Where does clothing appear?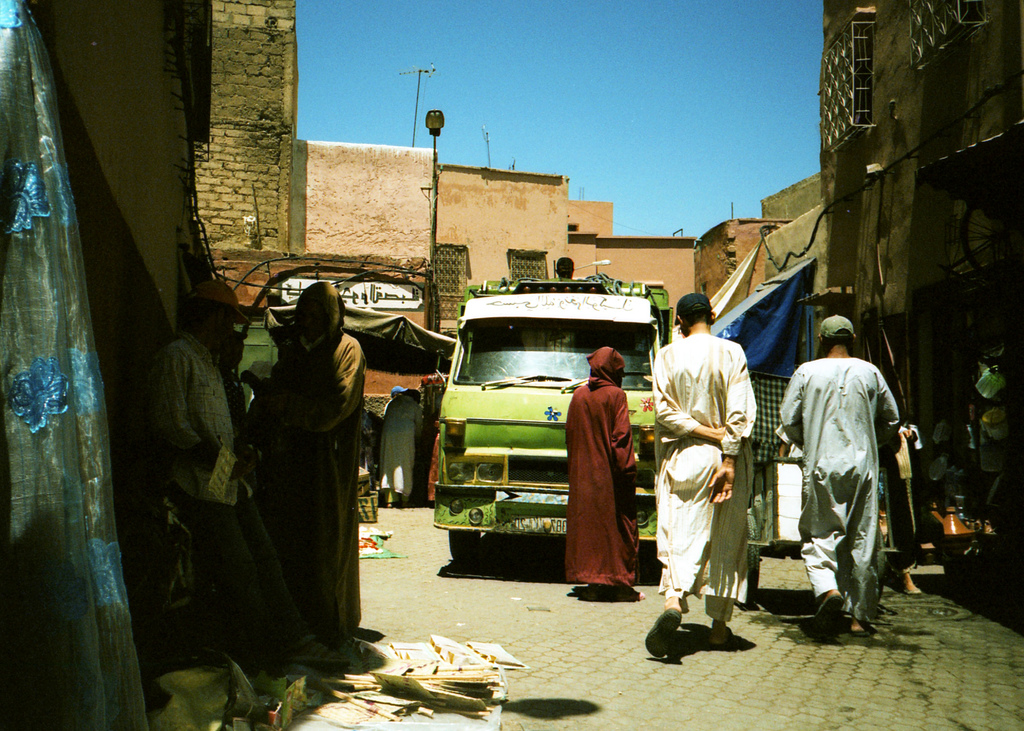
Appears at [662, 312, 770, 632].
